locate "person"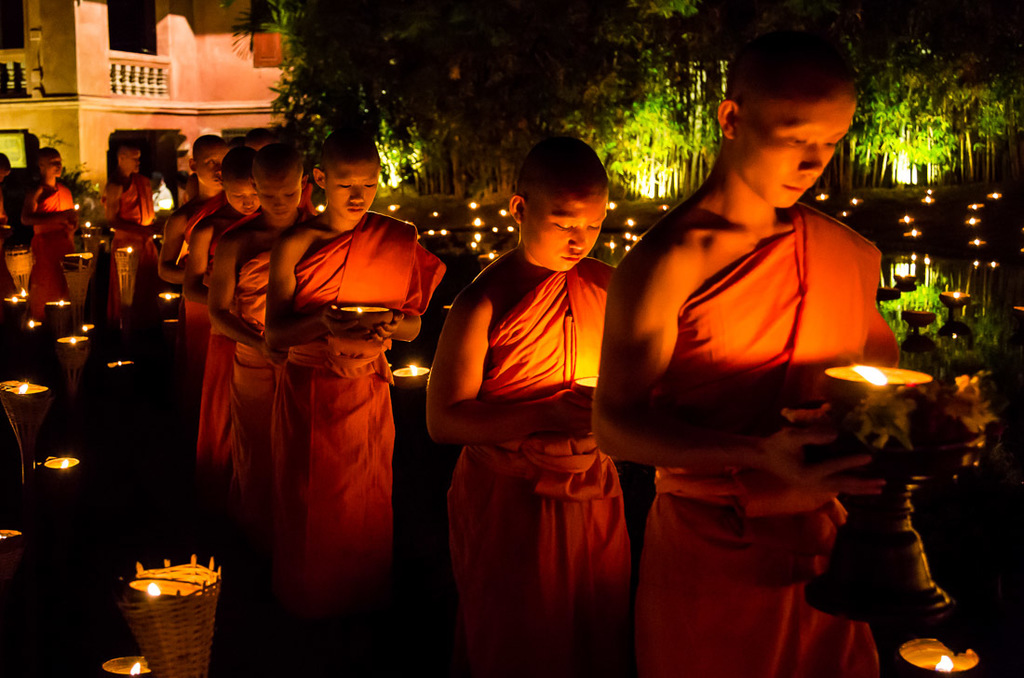
<region>603, 47, 906, 626</region>
